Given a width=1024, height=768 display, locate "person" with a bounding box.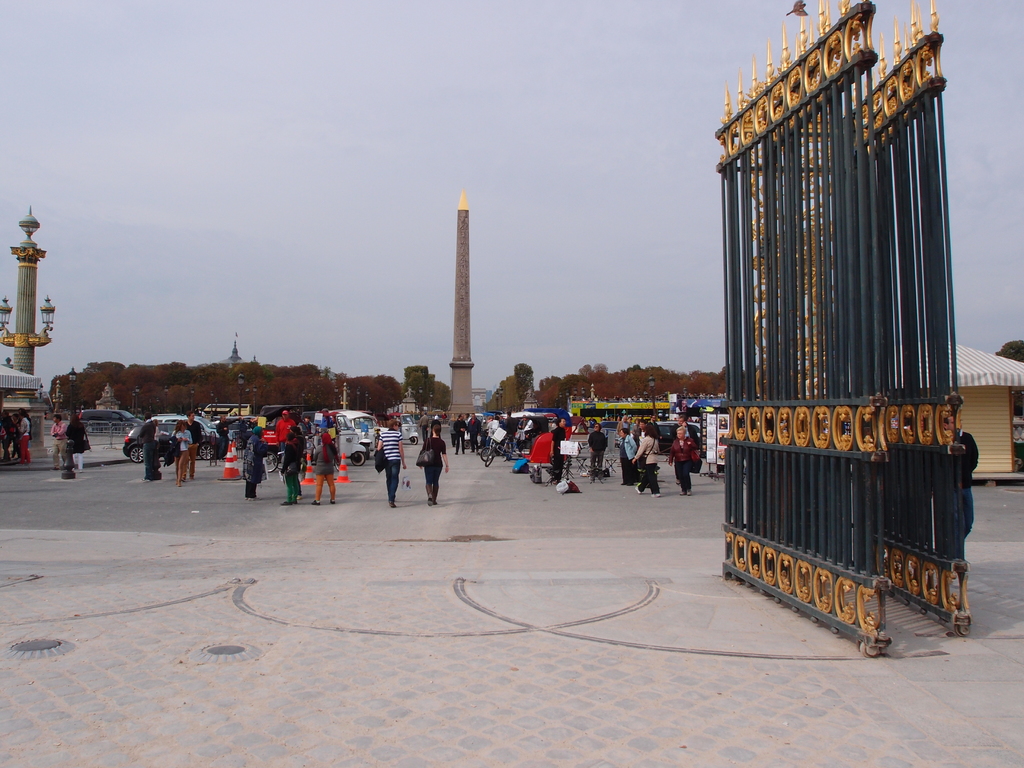
Located: <bbox>634, 419, 654, 486</bbox>.
